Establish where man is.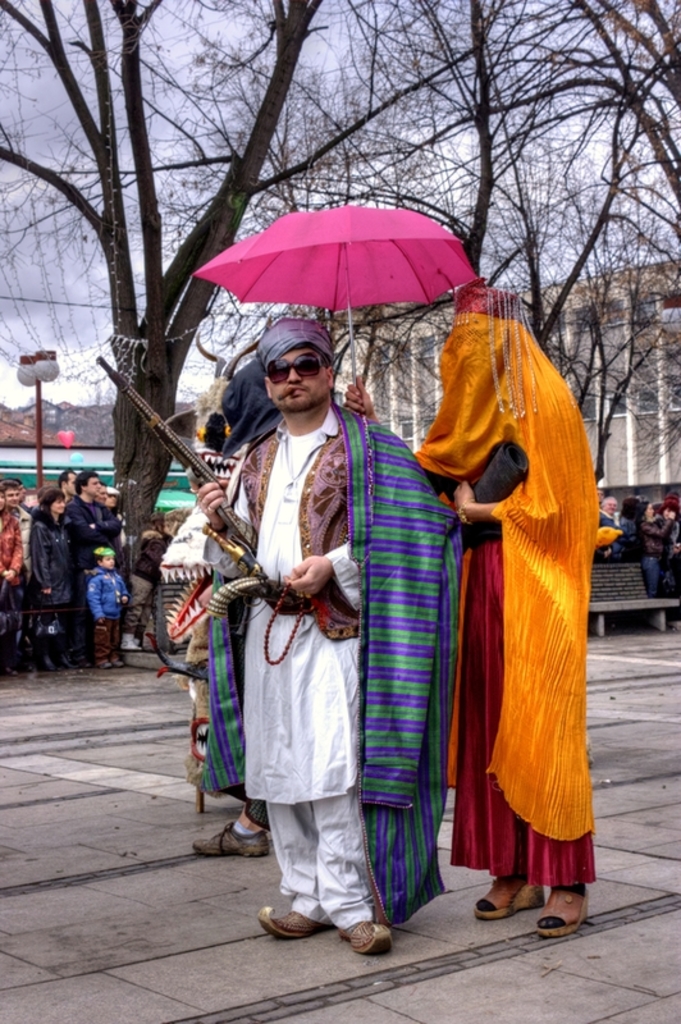
Established at (left=196, top=314, right=454, bottom=957).
